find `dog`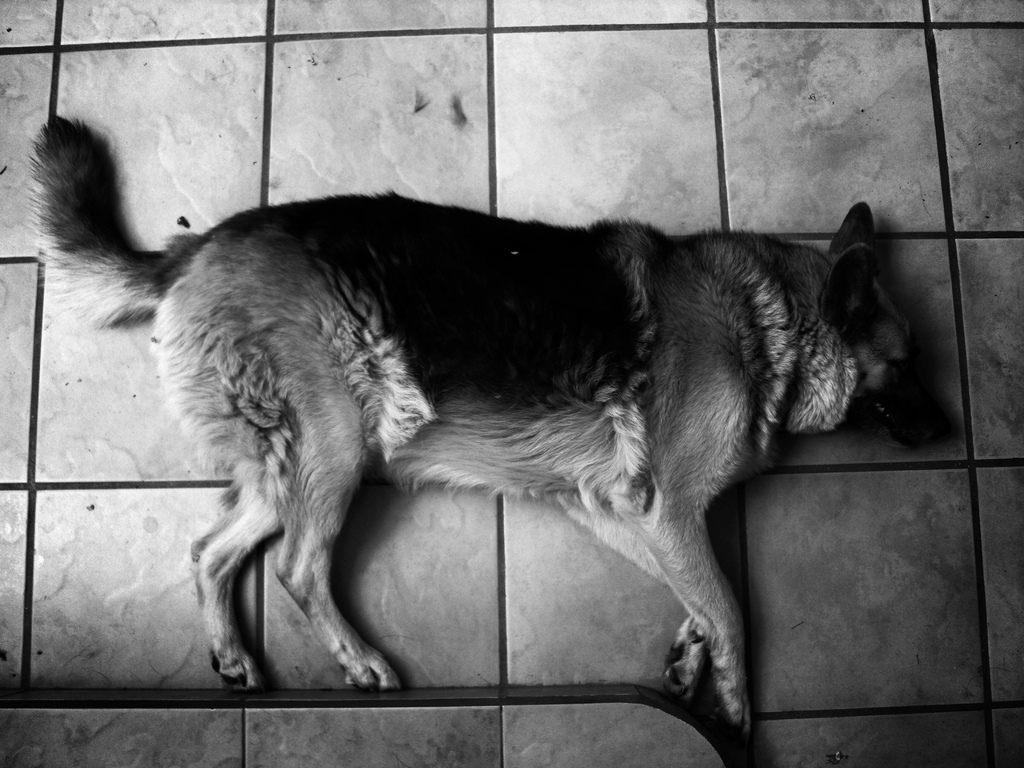
box(17, 114, 955, 738)
